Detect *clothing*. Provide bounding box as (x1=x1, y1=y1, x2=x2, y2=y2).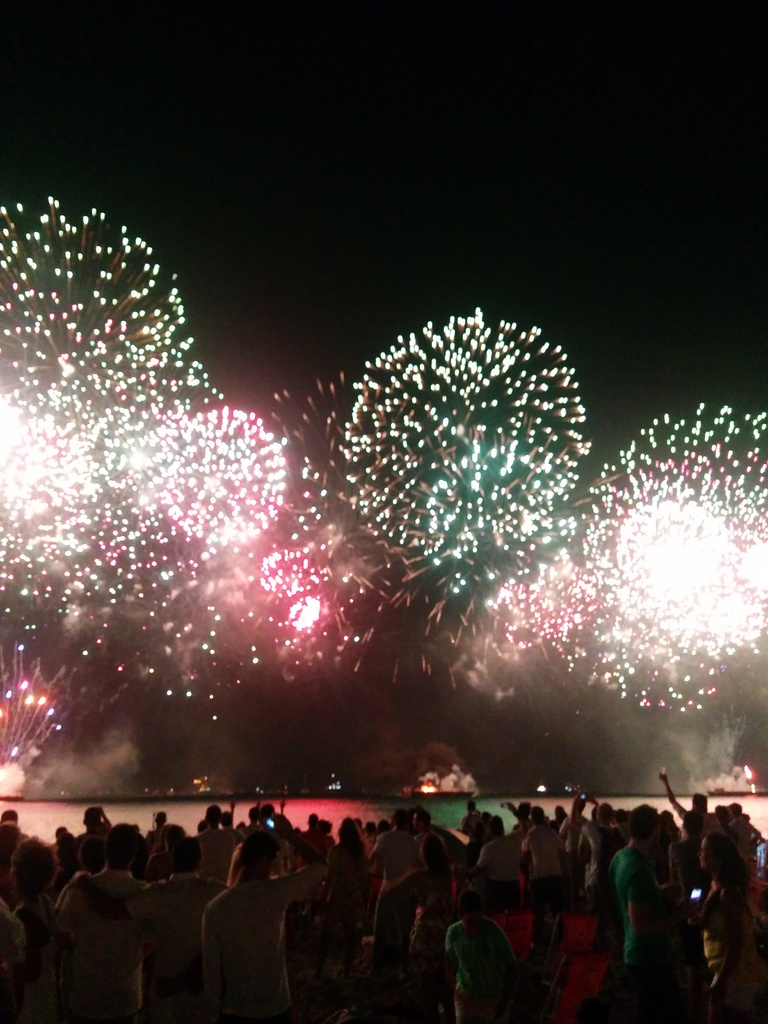
(x1=198, y1=877, x2=326, y2=1023).
